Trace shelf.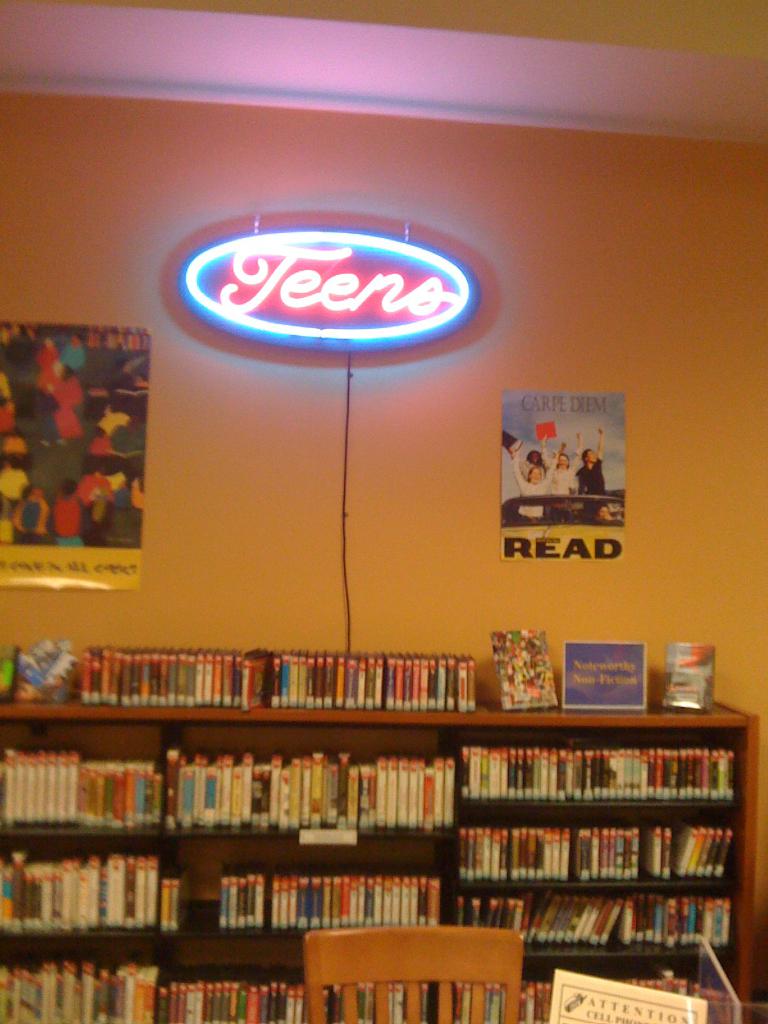
Traced to detection(3, 714, 461, 829).
